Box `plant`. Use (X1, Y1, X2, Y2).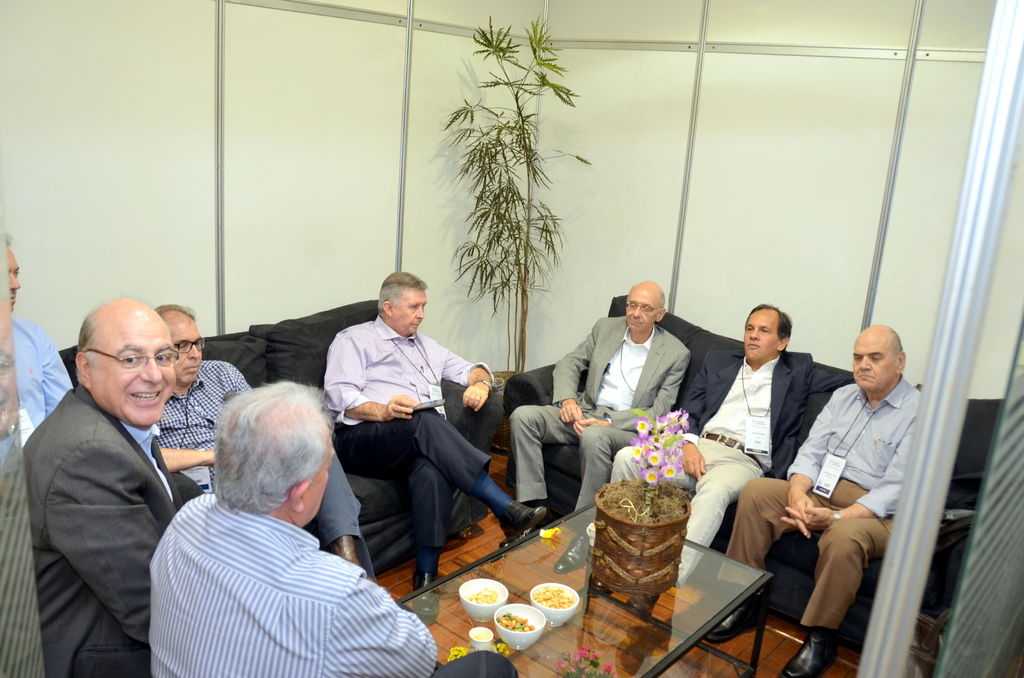
(421, 4, 598, 410).
